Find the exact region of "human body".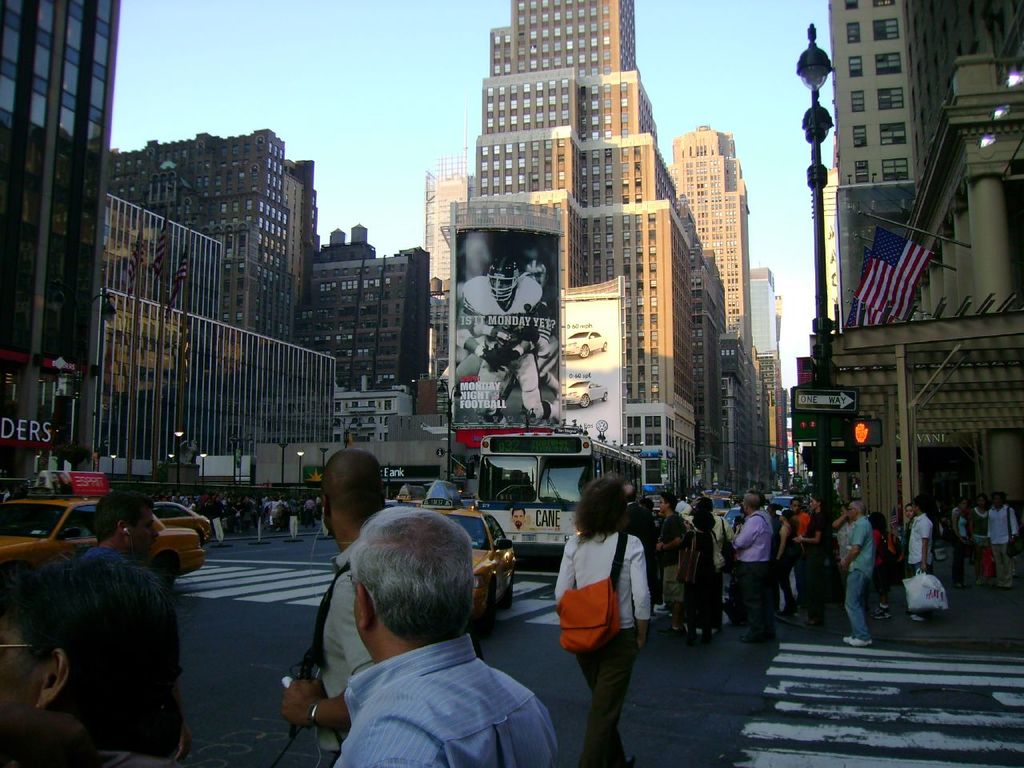
Exact region: 458/247/554/425.
